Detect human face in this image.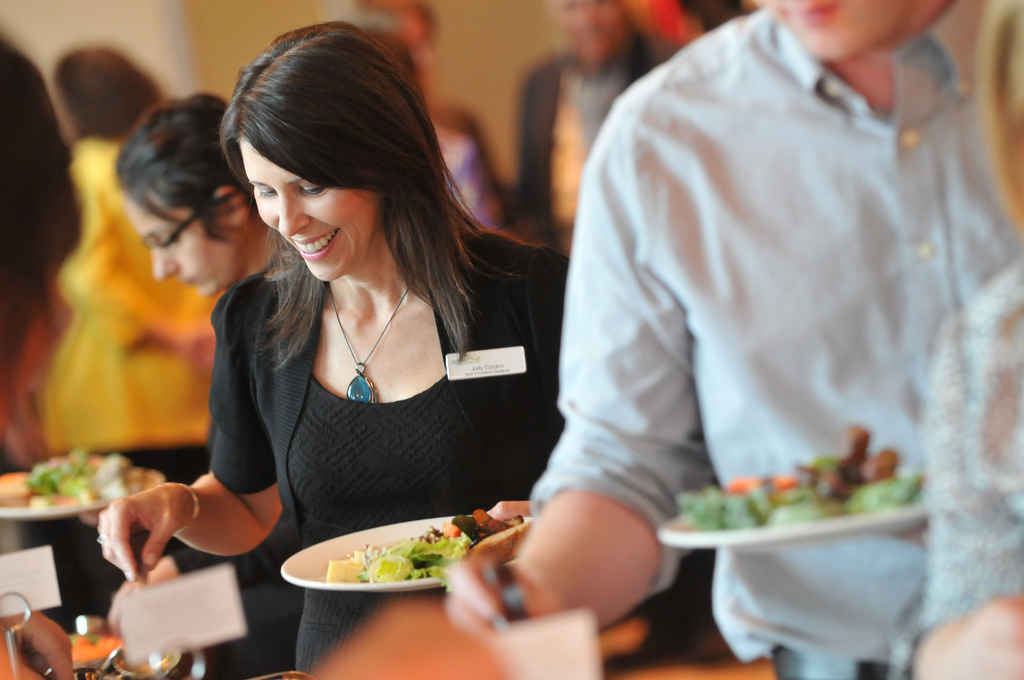
Detection: {"left": 241, "top": 133, "right": 383, "bottom": 279}.
